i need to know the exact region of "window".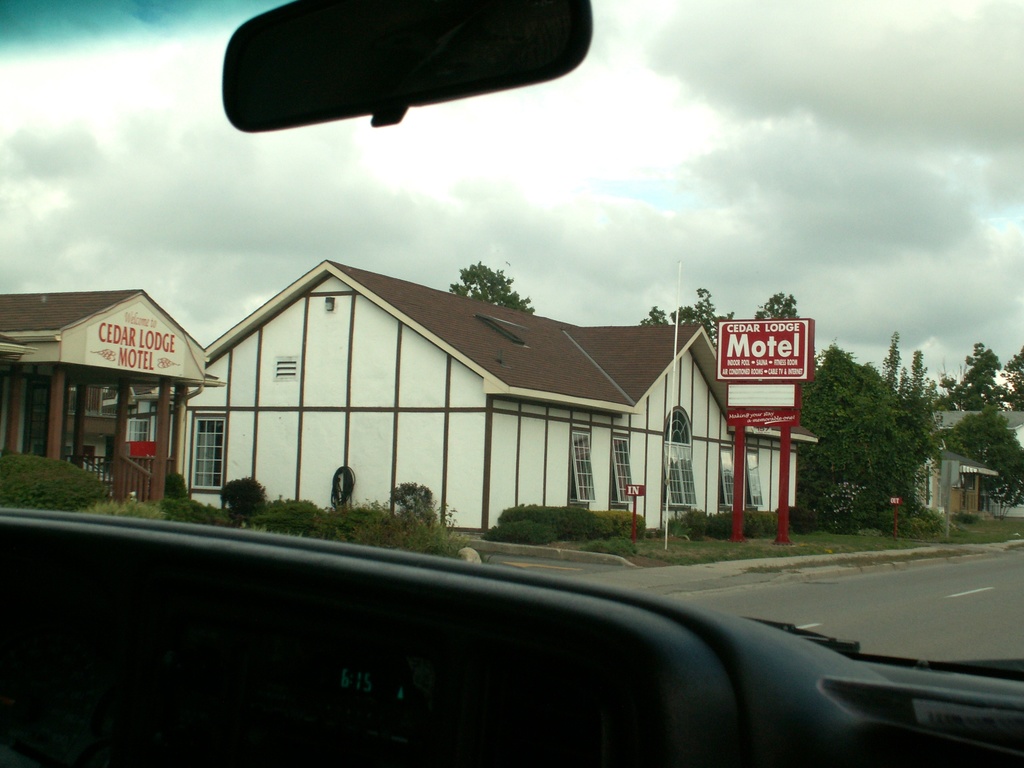
Region: {"x1": 190, "y1": 414, "x2": 226, "y2": 491}.
